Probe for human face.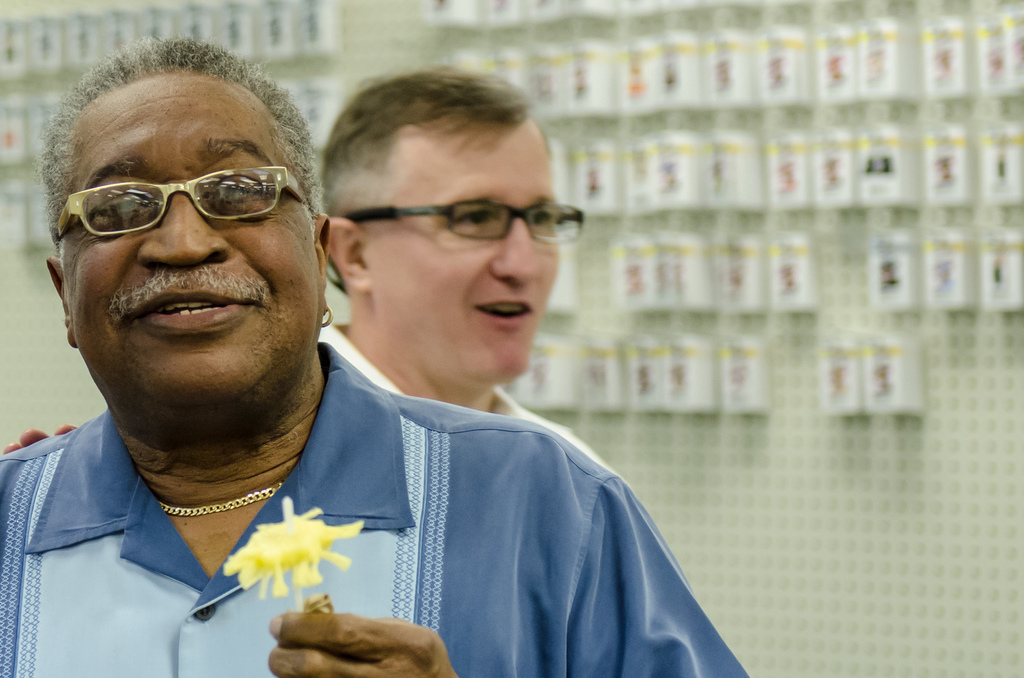
Probe result: l=58, t=75, r=312, b=409.
